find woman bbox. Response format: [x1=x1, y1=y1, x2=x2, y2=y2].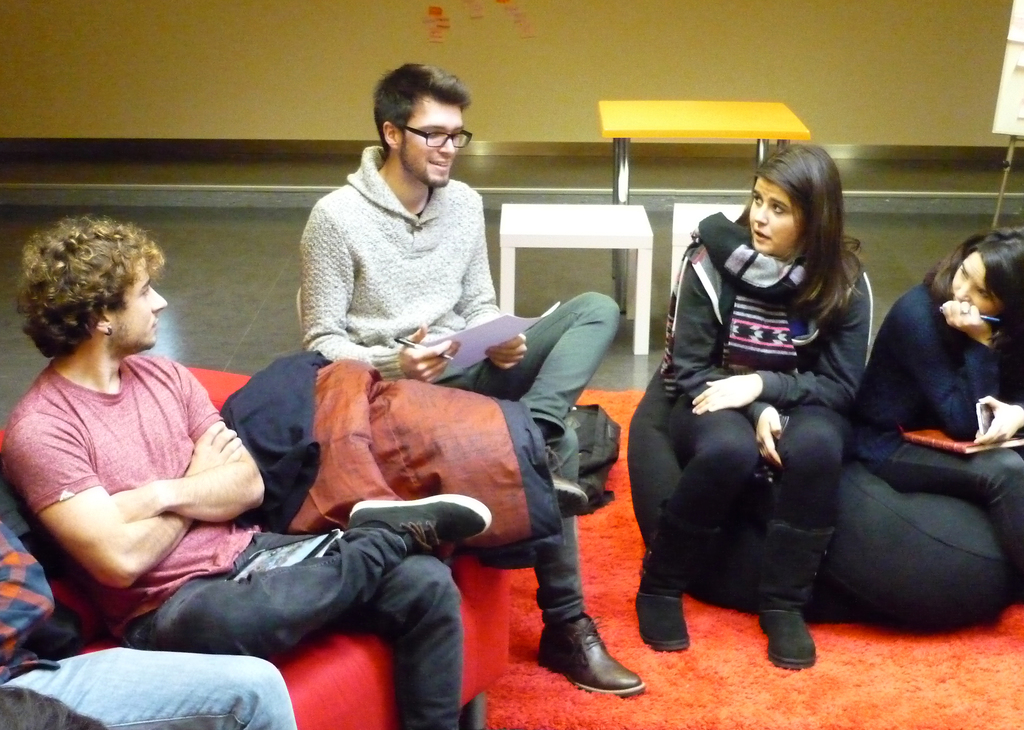
[x1=654, y1=139, x2=899, y2=680].
